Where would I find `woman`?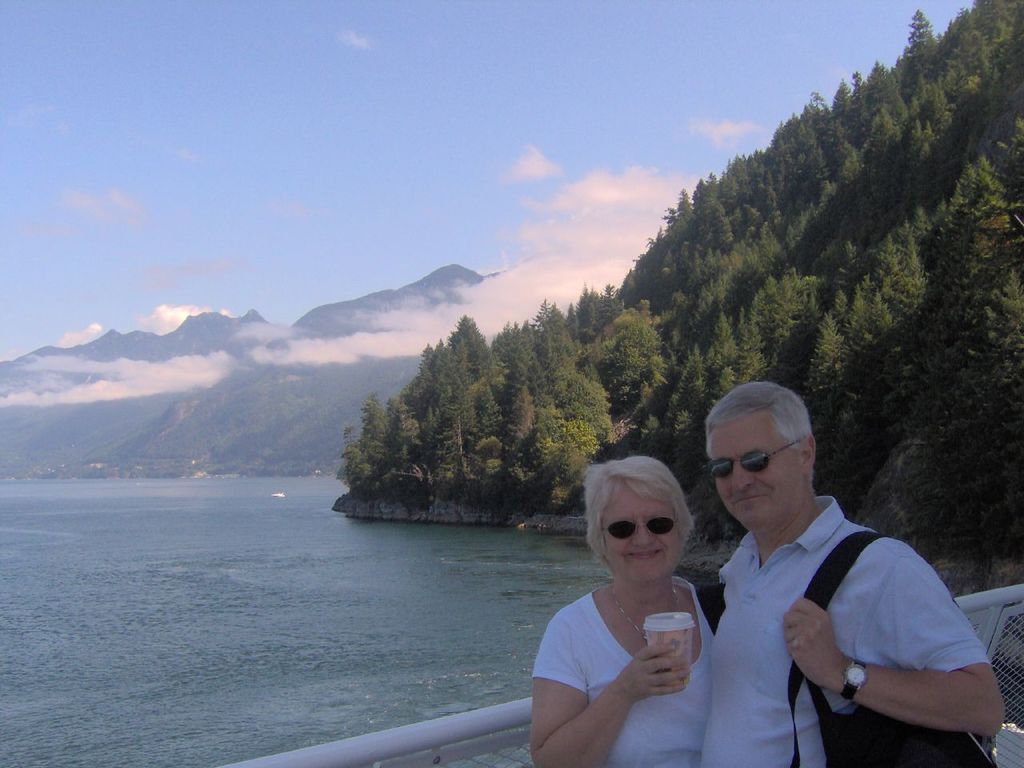
At (x1=537, y1=451, x2=728, y2=767).
